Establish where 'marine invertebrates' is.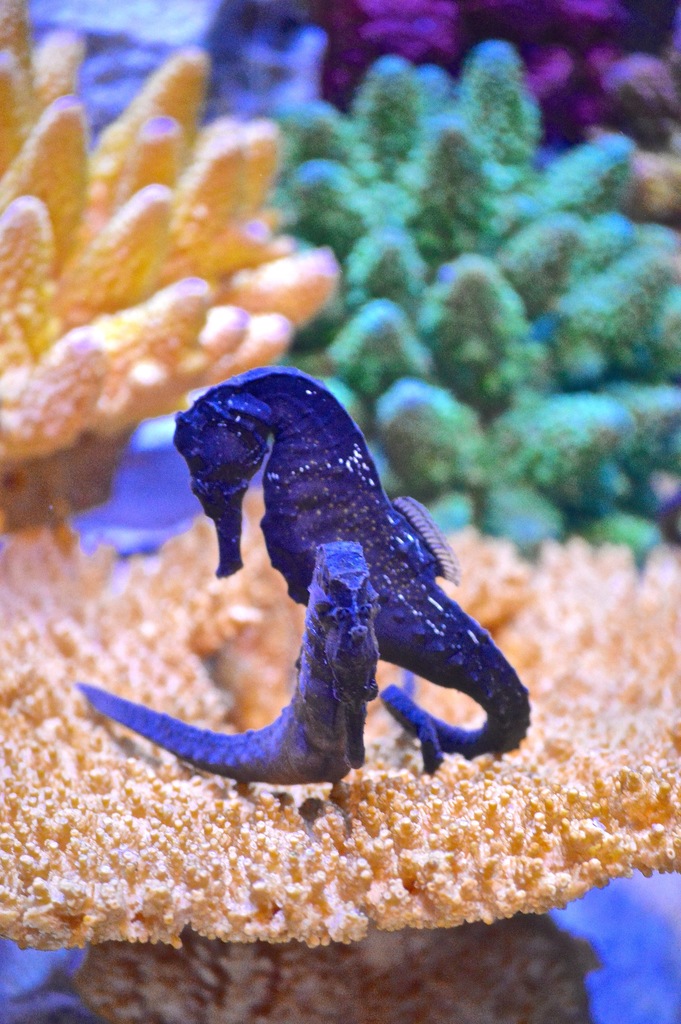
Established at select_region(68, 525, 386, 814).
